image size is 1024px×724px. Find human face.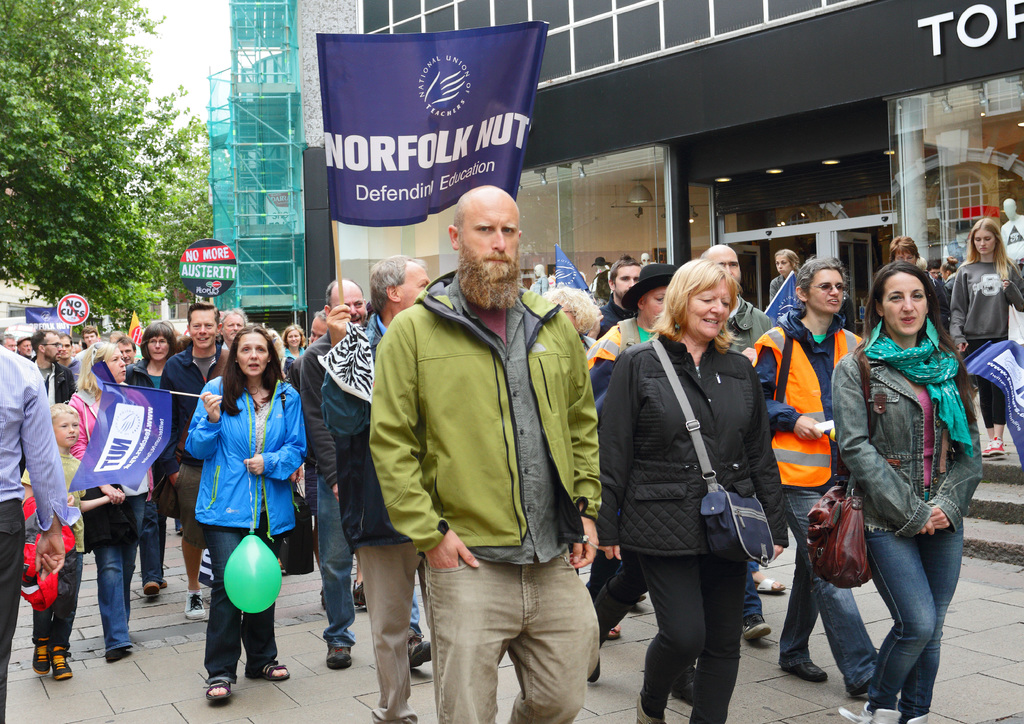
240:332:270:369.
